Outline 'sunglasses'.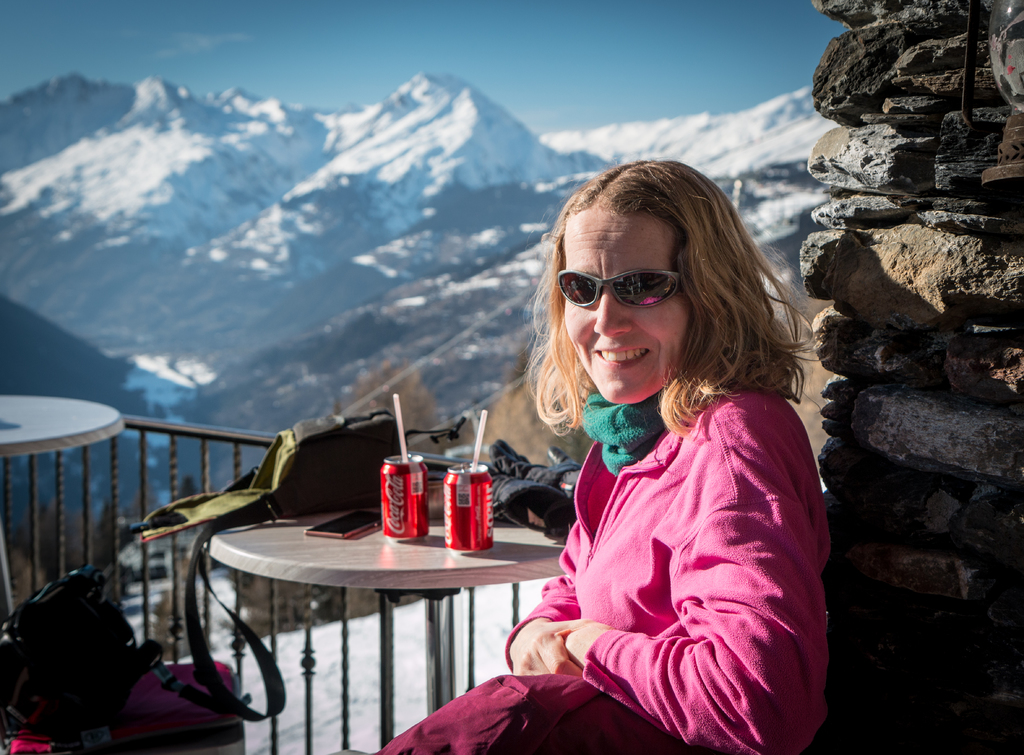
Outline: (left=556, top=266, right=682, bottom=309).
